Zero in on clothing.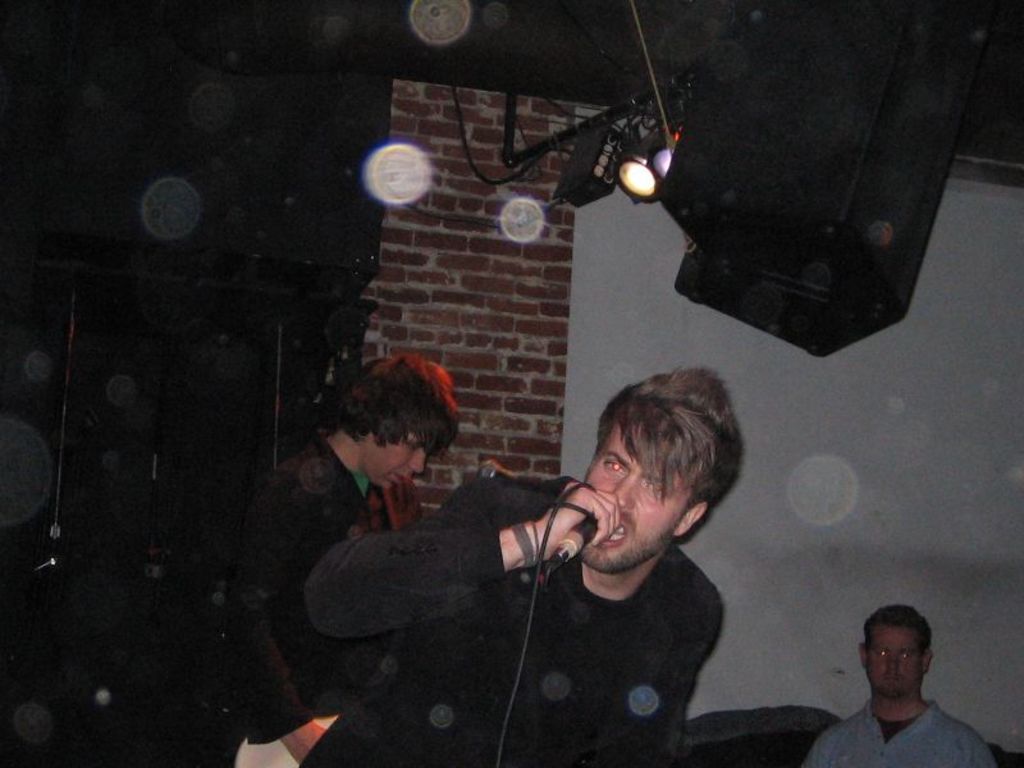
Zeroed in: (256, 424, 755, 754).
